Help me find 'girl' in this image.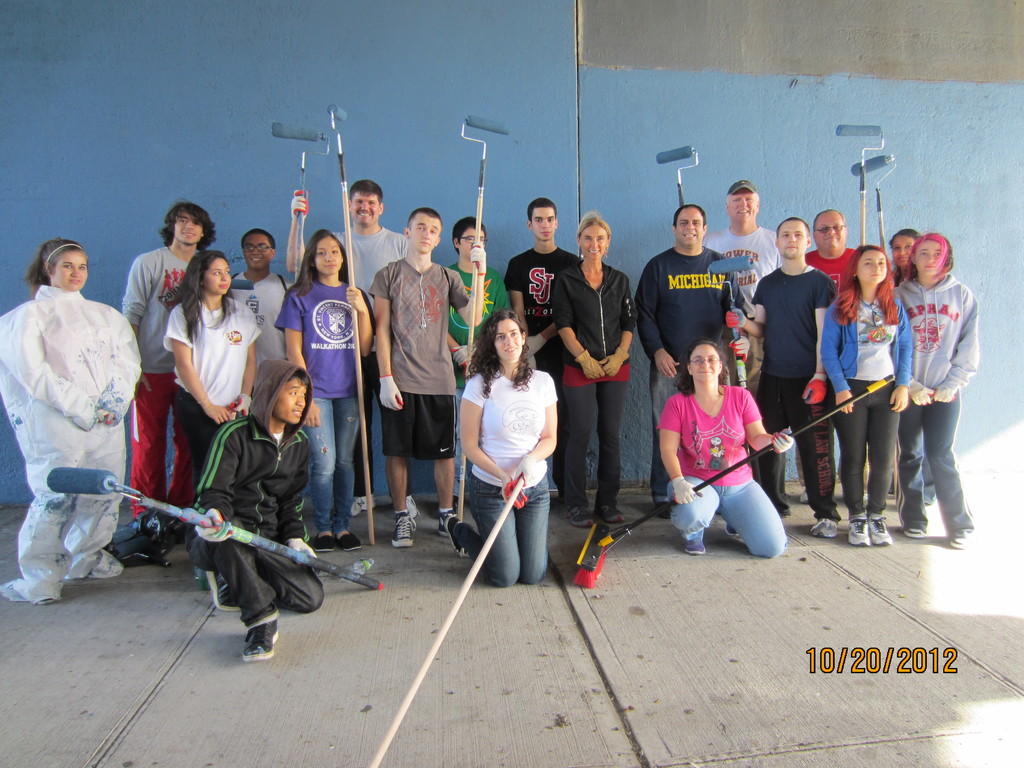
Found it: x1=652, y1=328, x2=801, y2=564.
